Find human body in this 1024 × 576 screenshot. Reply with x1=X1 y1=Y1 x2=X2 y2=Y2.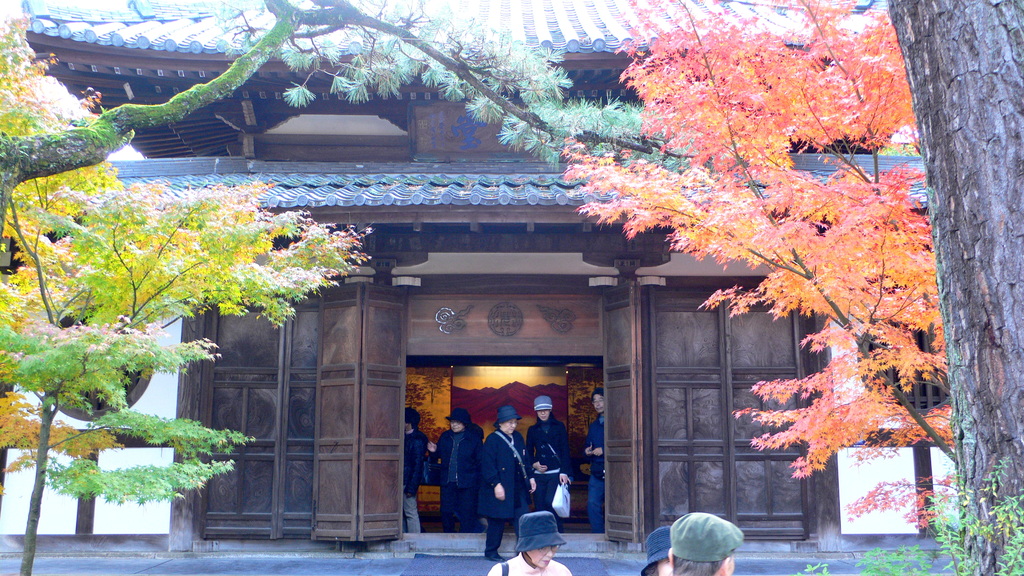
x1=429 y1=428 x2=485 y2=528.
